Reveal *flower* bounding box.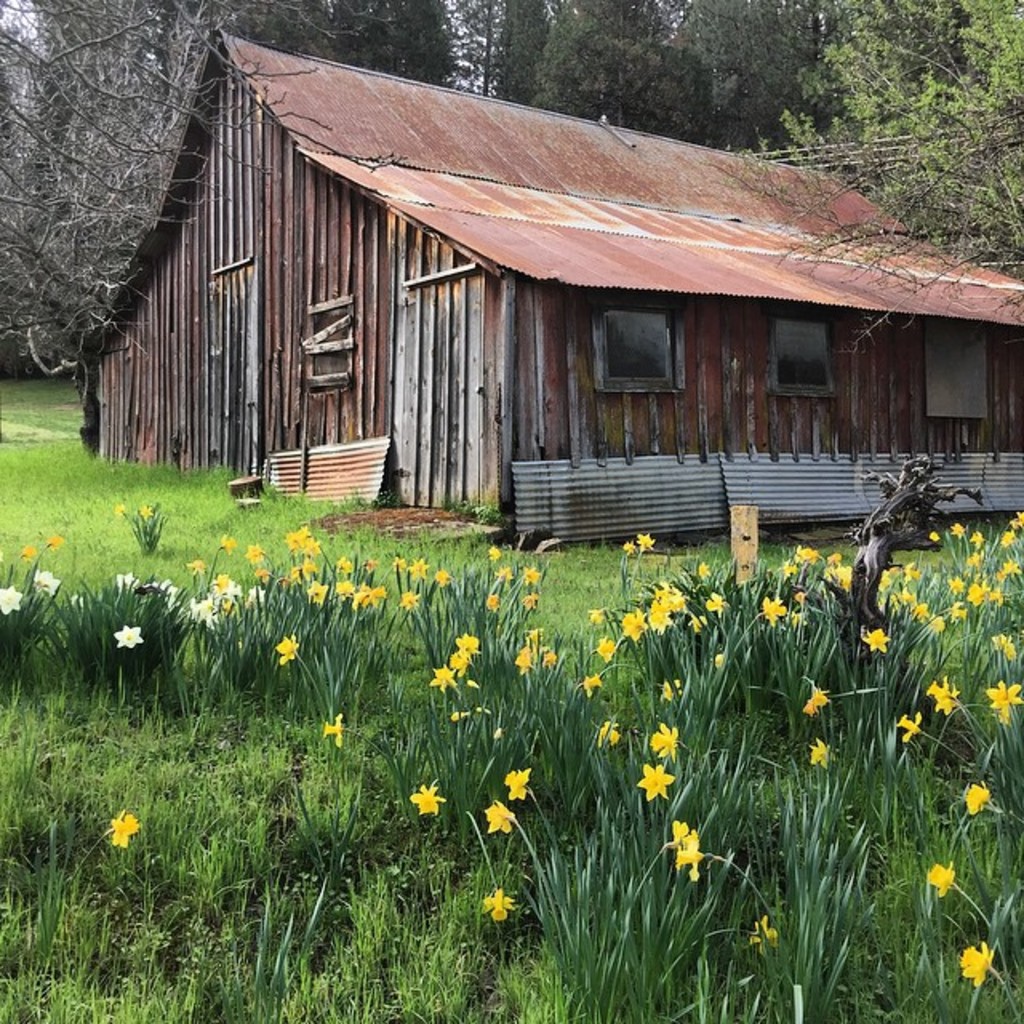
Revealed: 400/589/421/608.
